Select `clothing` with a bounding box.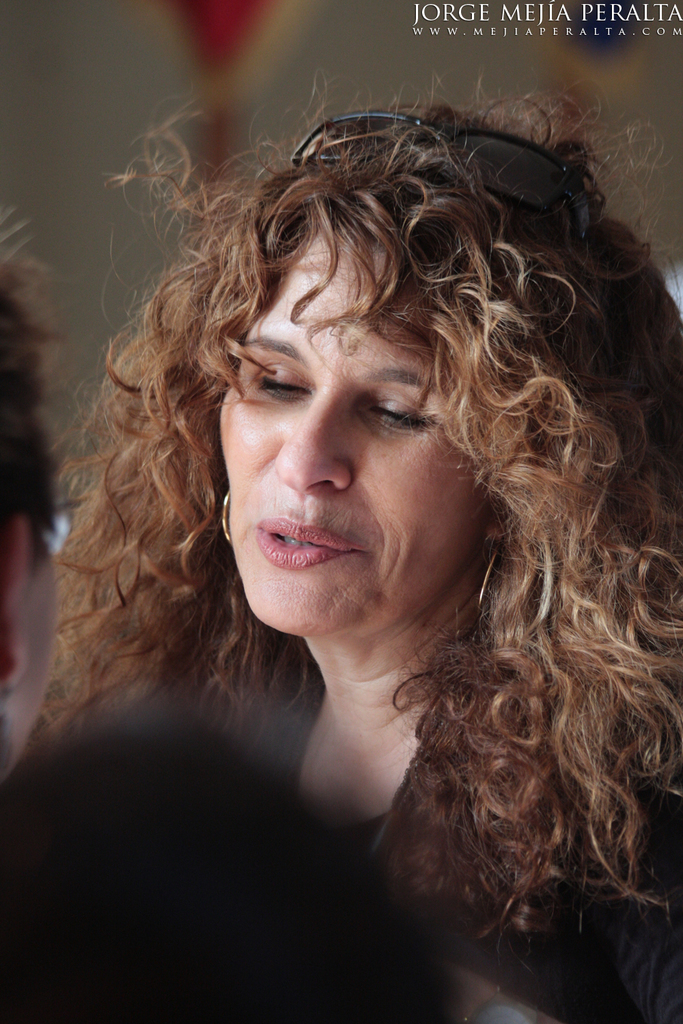
<box>219,675,682,1021</box>.
